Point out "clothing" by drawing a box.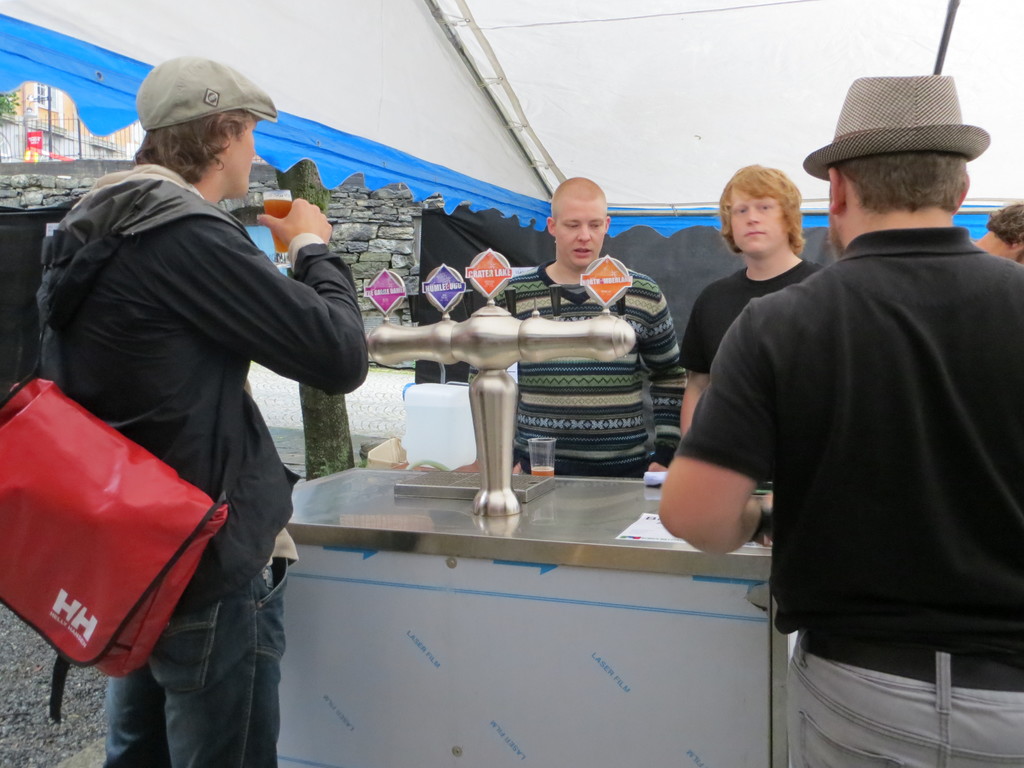
bbox=(689, 260, 822, 405).
